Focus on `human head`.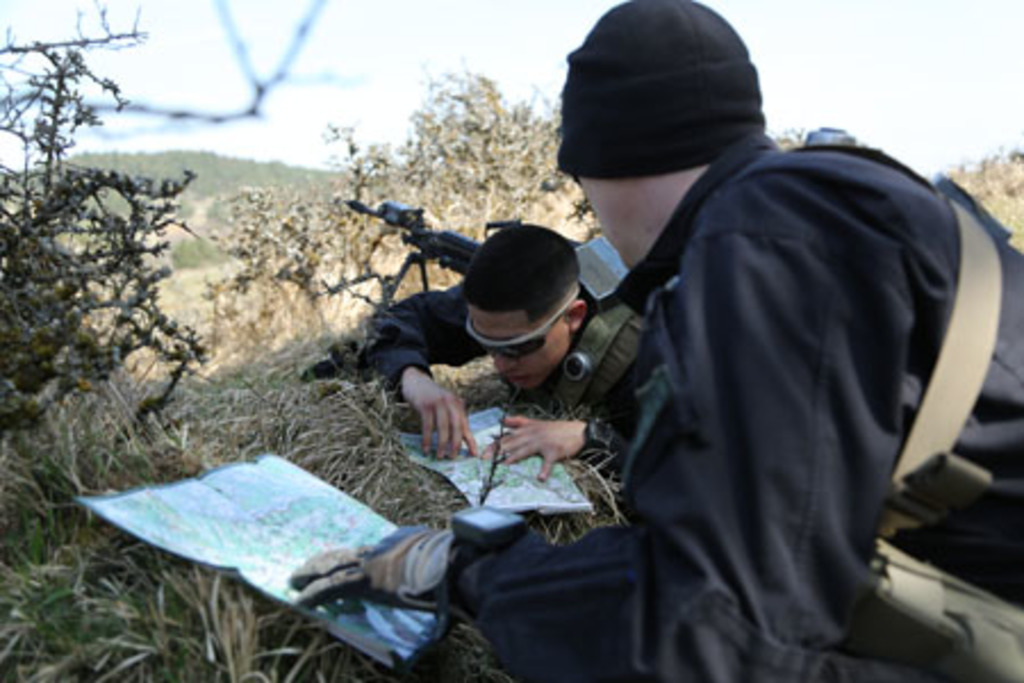
Focused at [562, 0, 758, 271].
